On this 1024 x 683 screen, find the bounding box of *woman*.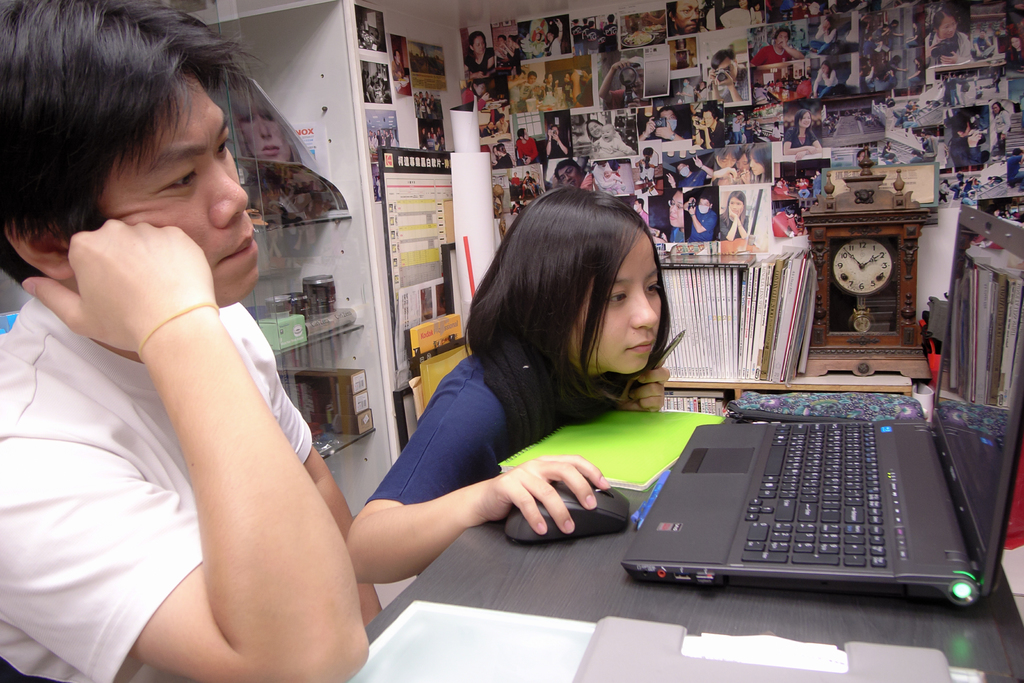
Bounding box: l=812, t=63, r=840, b=99.
